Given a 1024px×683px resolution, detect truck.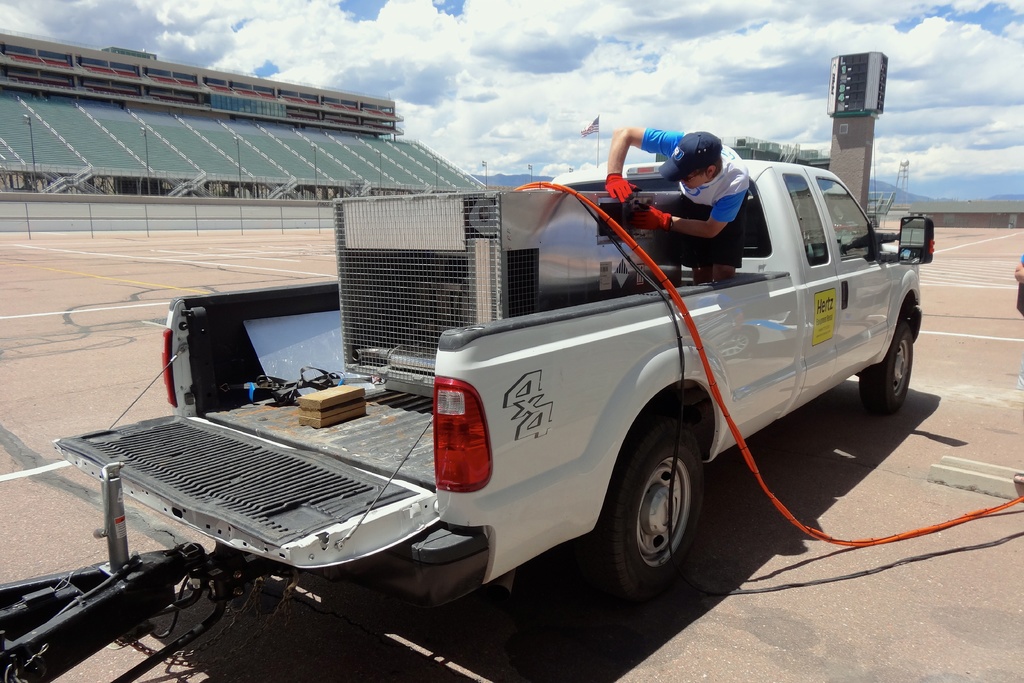
bbox=(95, 147, 945, 661).
